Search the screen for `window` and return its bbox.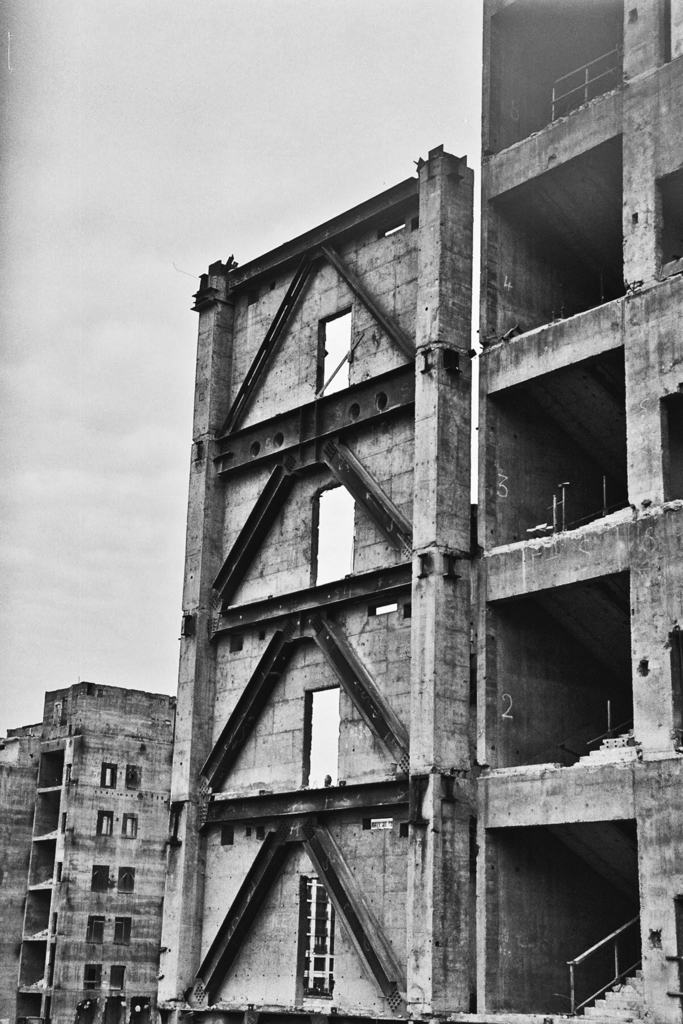
Found: select_region(84, 918, 100, 946).
